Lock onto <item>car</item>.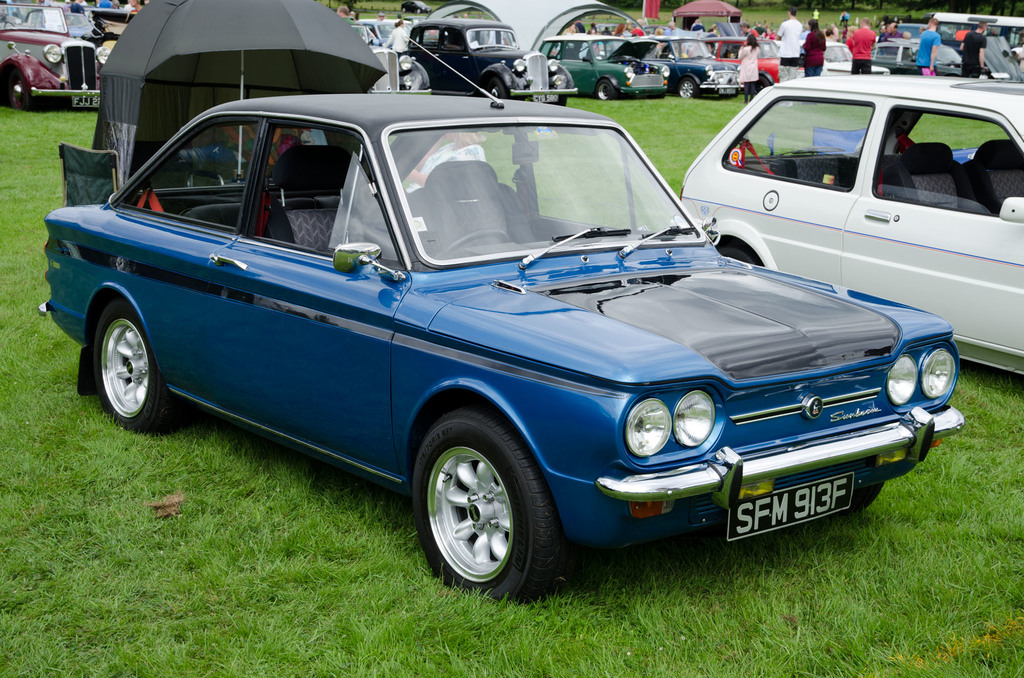
Locked: box=[45, 26, 955, 599].
